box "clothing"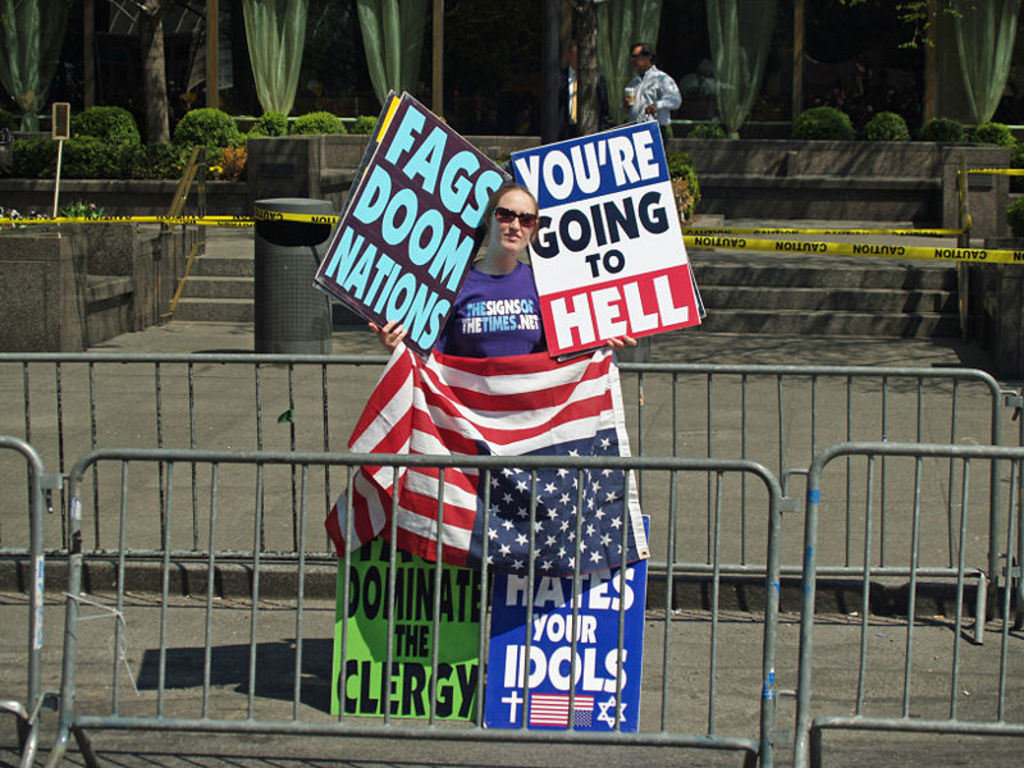
x1=436 y1=259 x2=545 y2=360
